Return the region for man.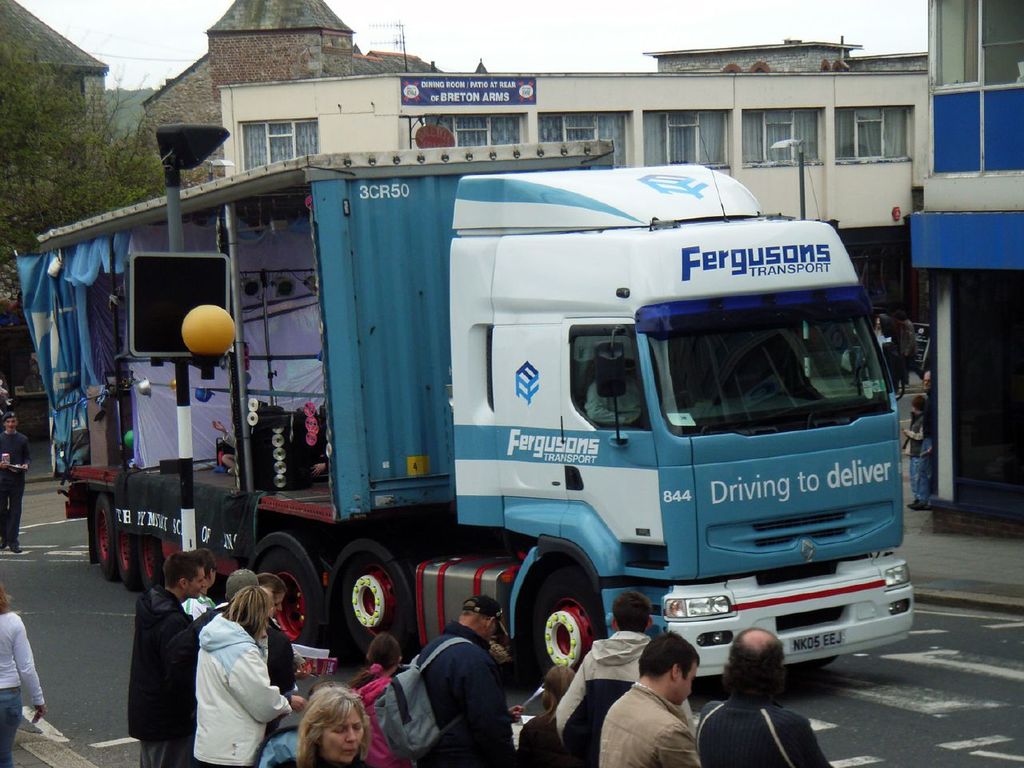
0, 411, 30, 555.
